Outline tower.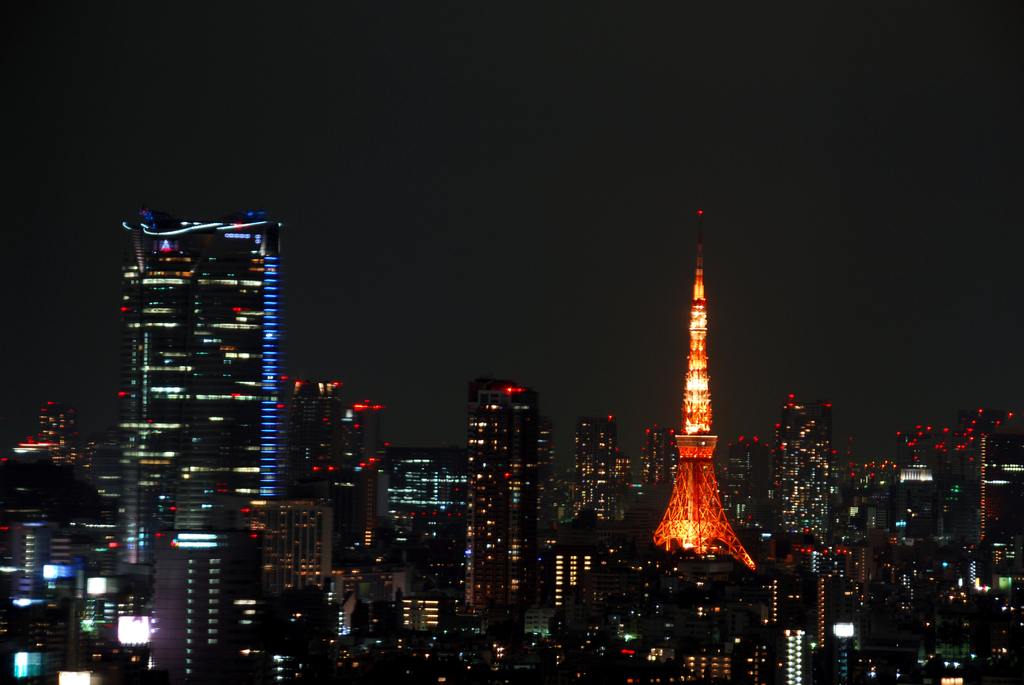
Outline: (left=584, top=411, right=616, bottom=508).
